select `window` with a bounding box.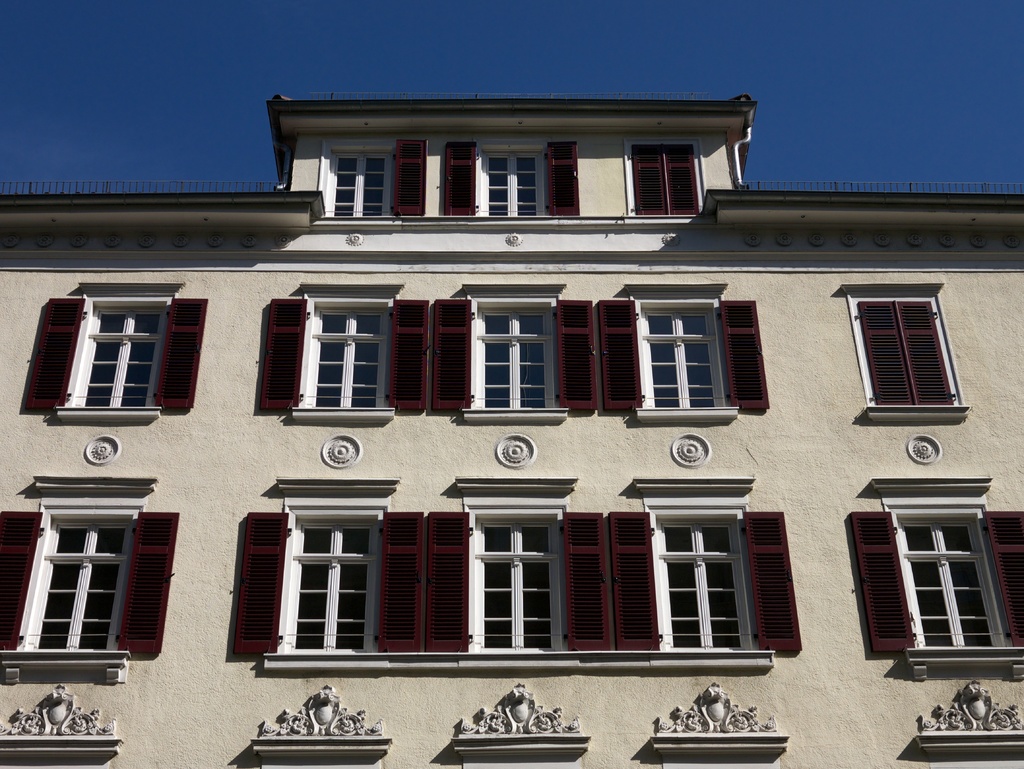
l=851, t=300, r=961, b=411.
